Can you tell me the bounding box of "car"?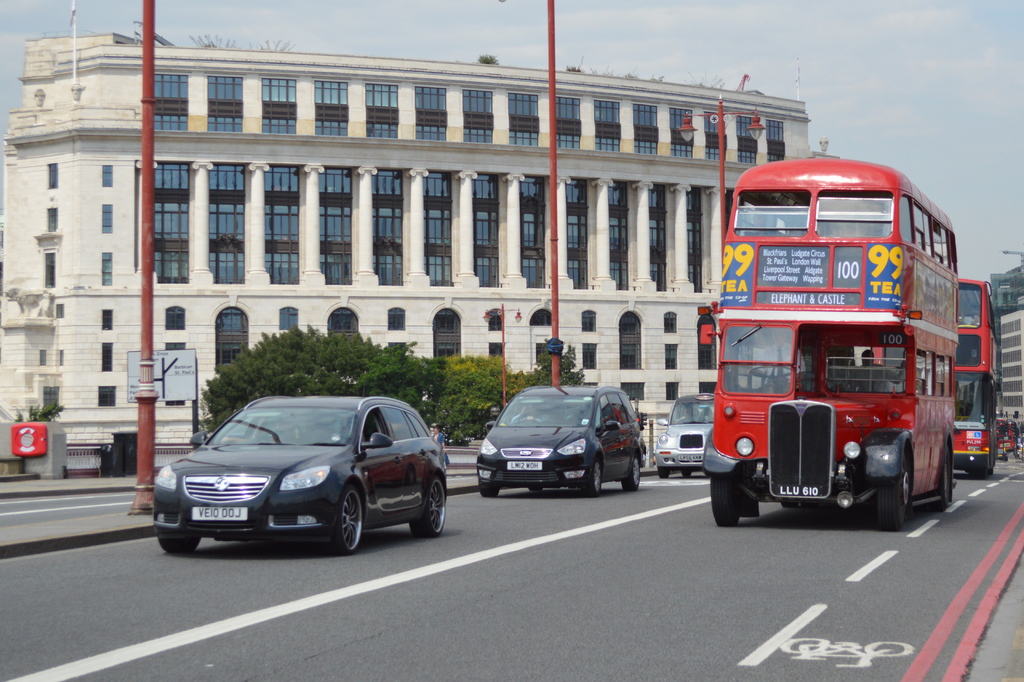
(left=141, top=388, right=453, bottom=560).
